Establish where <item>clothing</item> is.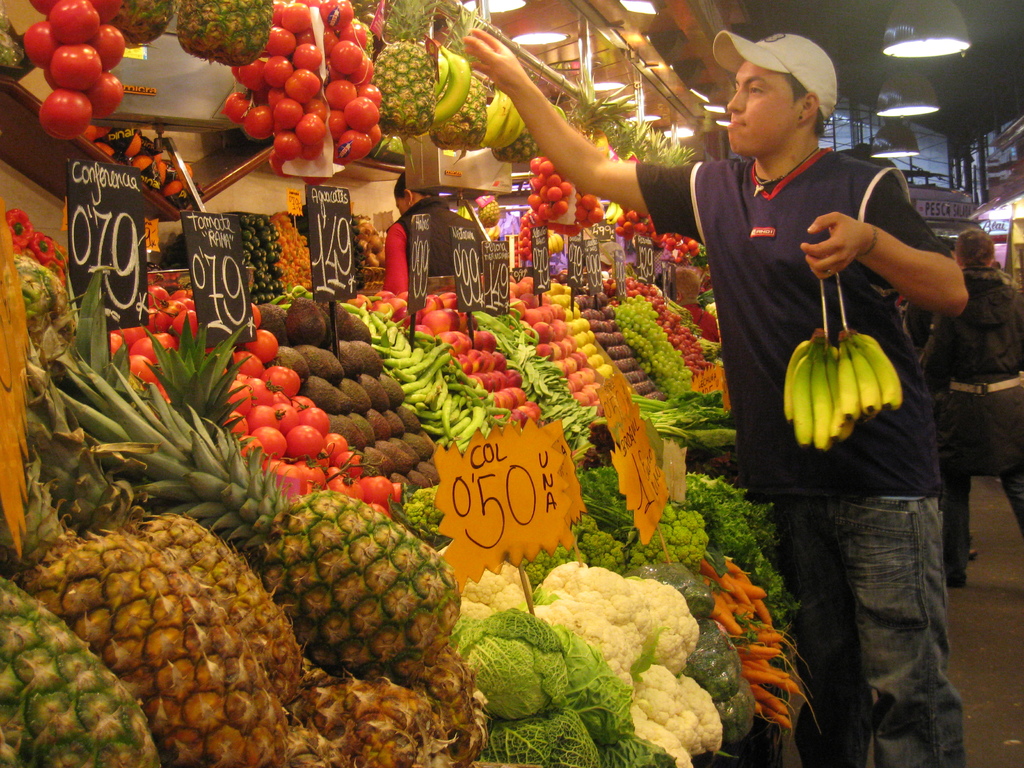
Established at left=397, top=175, right=492, bottom=277.
